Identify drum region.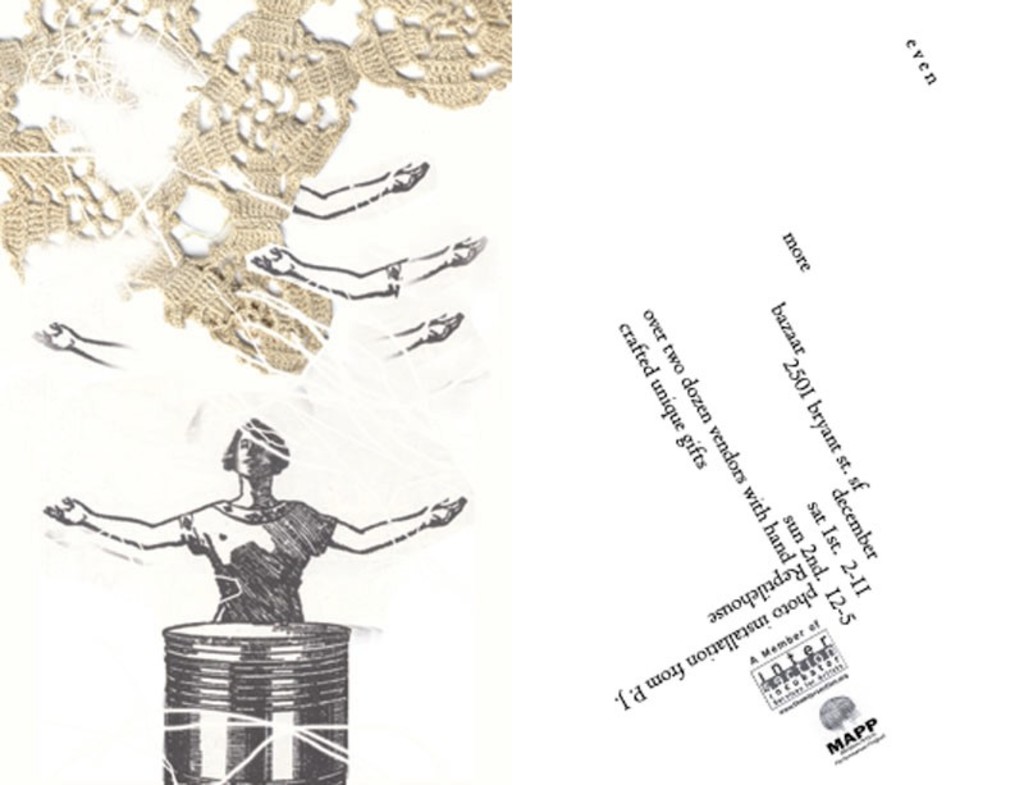
Region: left=160, top=620, right=352, bottom=784.
